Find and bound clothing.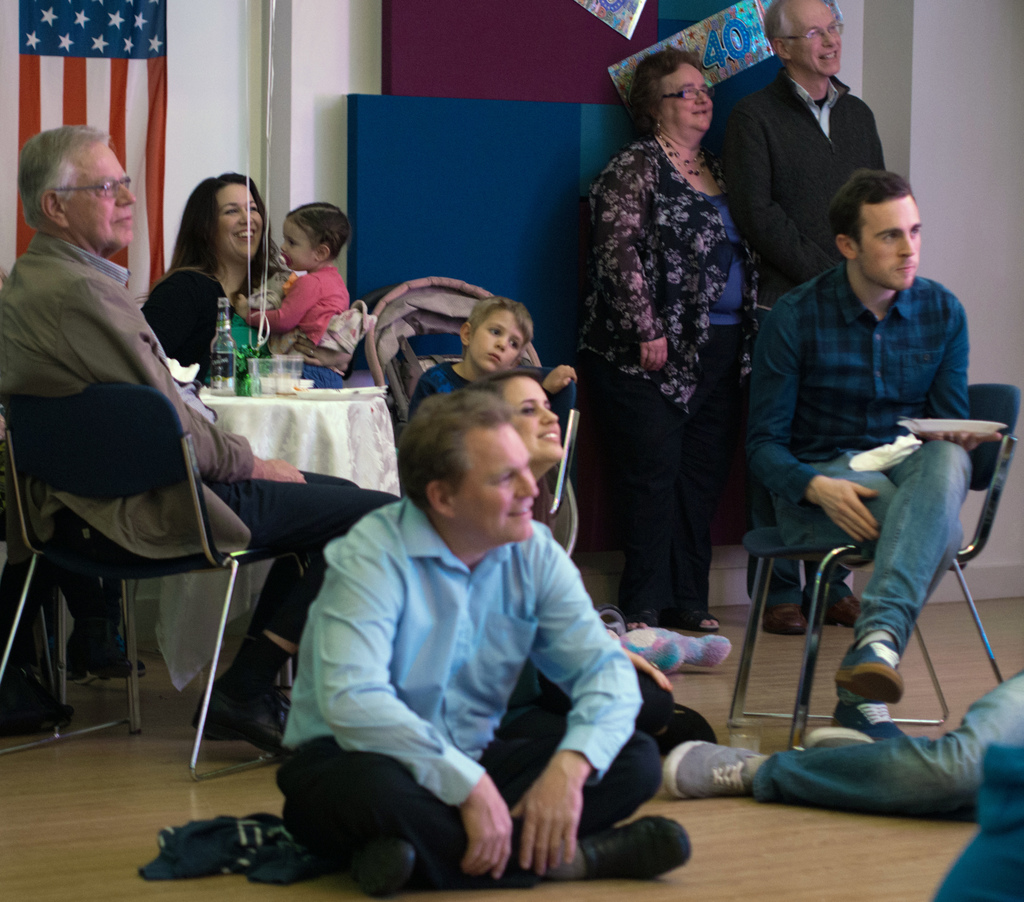
Bound: region(281, 485, 670, 887).
